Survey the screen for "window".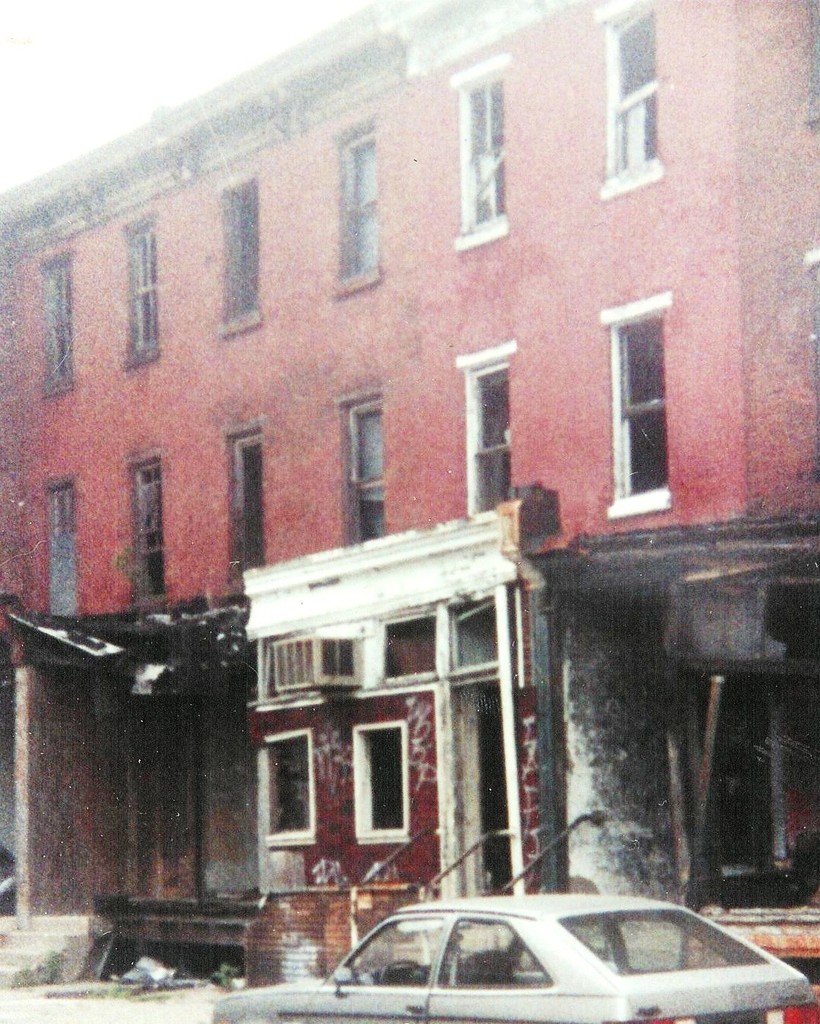
Survey found: l=125, t=216, r=163, b=353.
